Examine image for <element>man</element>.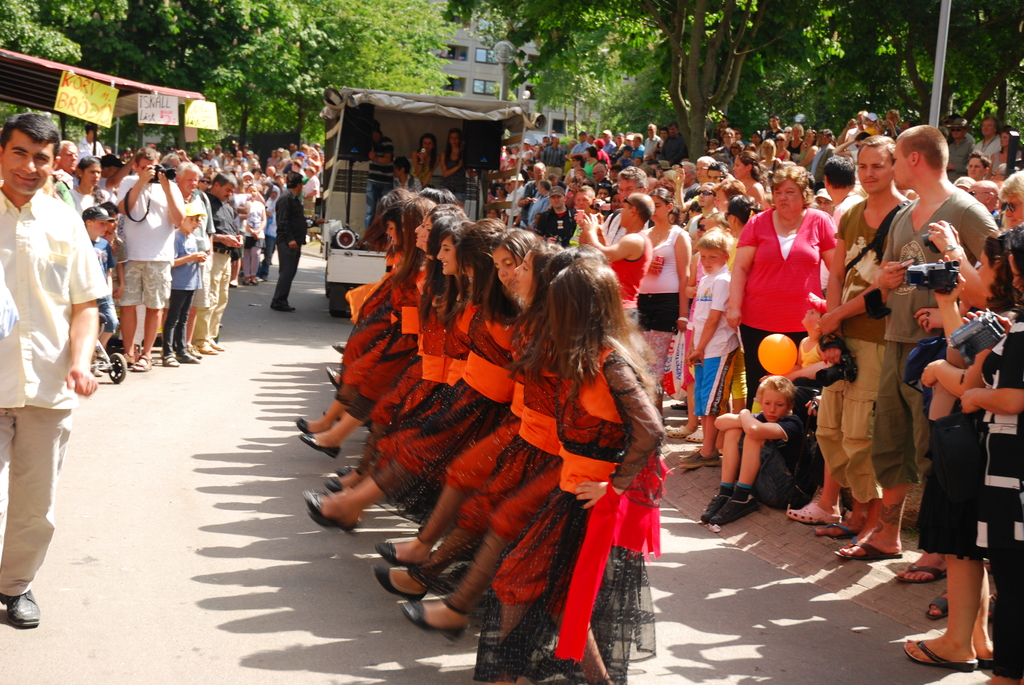
Examination result: [946,120,979,179].
